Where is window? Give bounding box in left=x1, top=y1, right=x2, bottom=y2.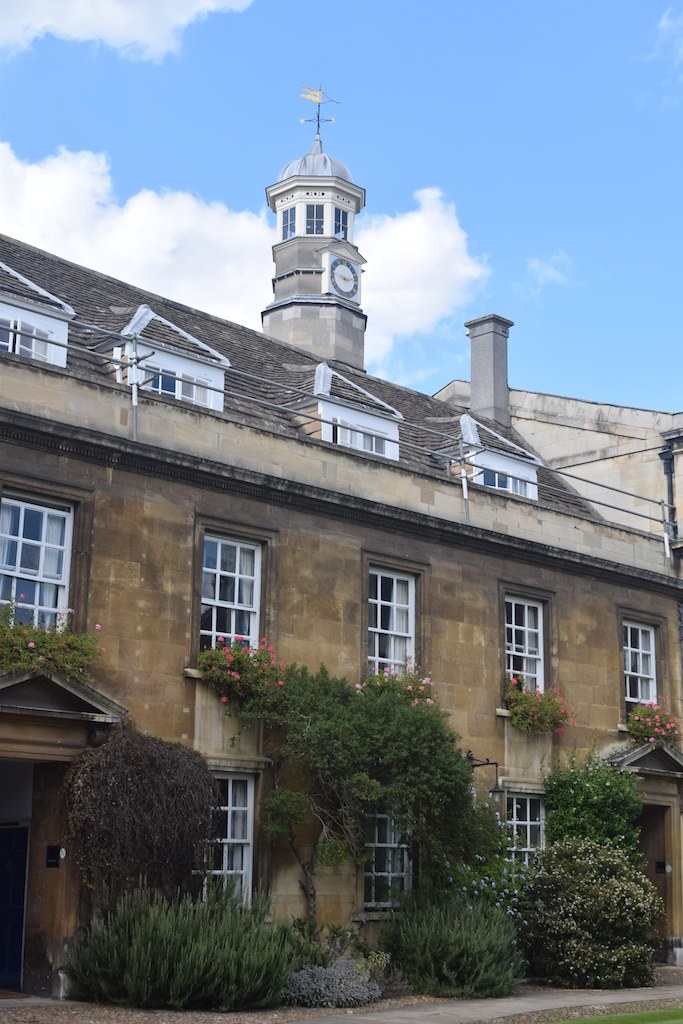
left=304, top=200, right=324, bottom=232.
